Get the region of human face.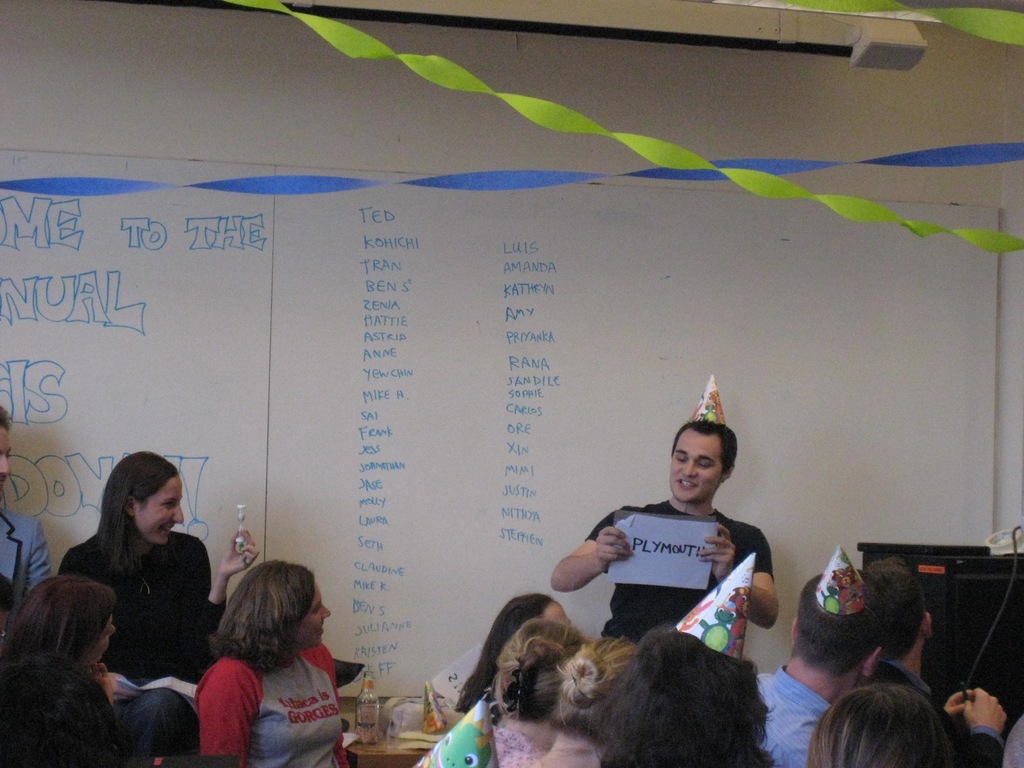
box=[290, 590, 332, 648].
